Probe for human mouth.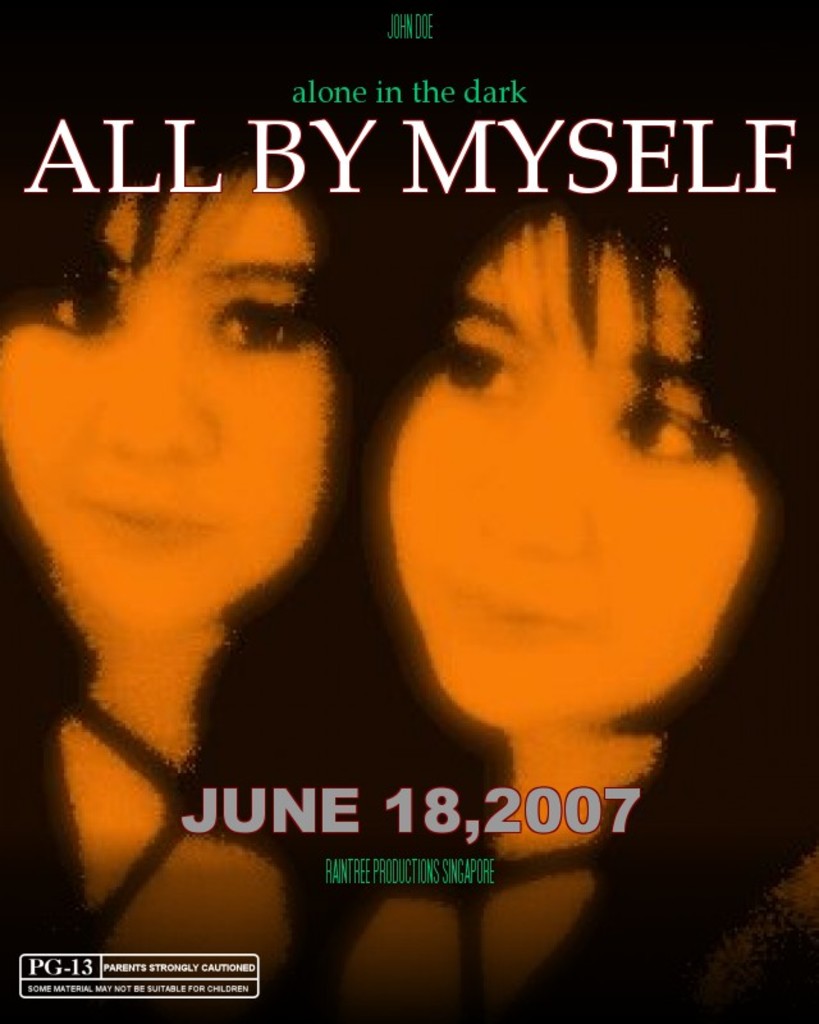
Probe result: (left=465, top=591, right=599, bottom=652).
